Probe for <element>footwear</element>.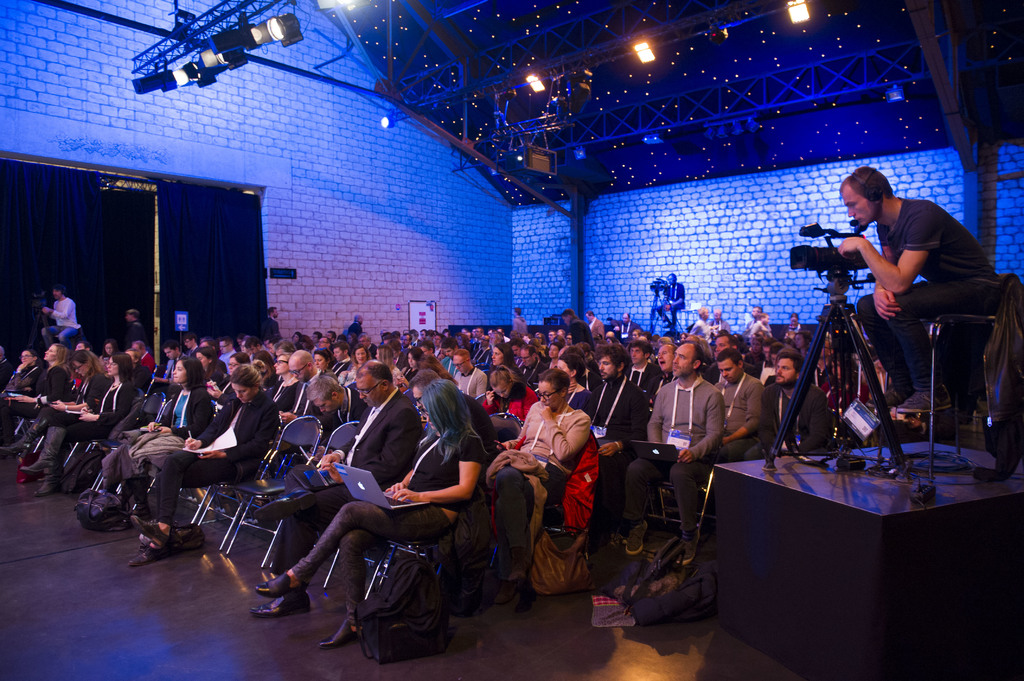
Probe result: <box>77,489,115,520</box>.
